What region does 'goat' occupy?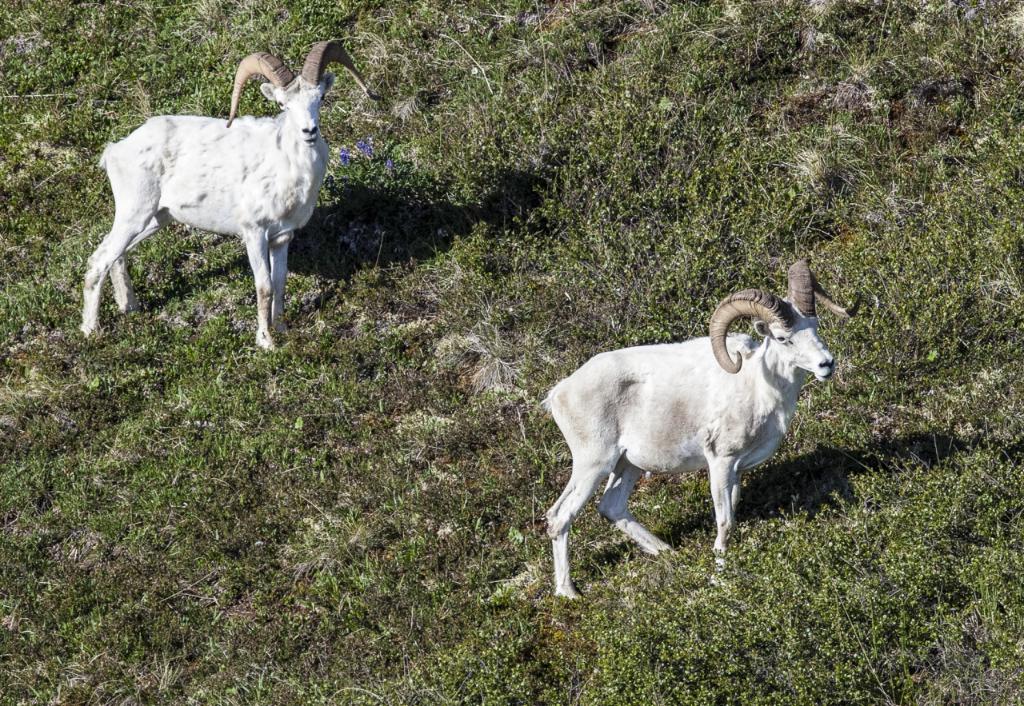
select_region(538, 277, 858, 606).
